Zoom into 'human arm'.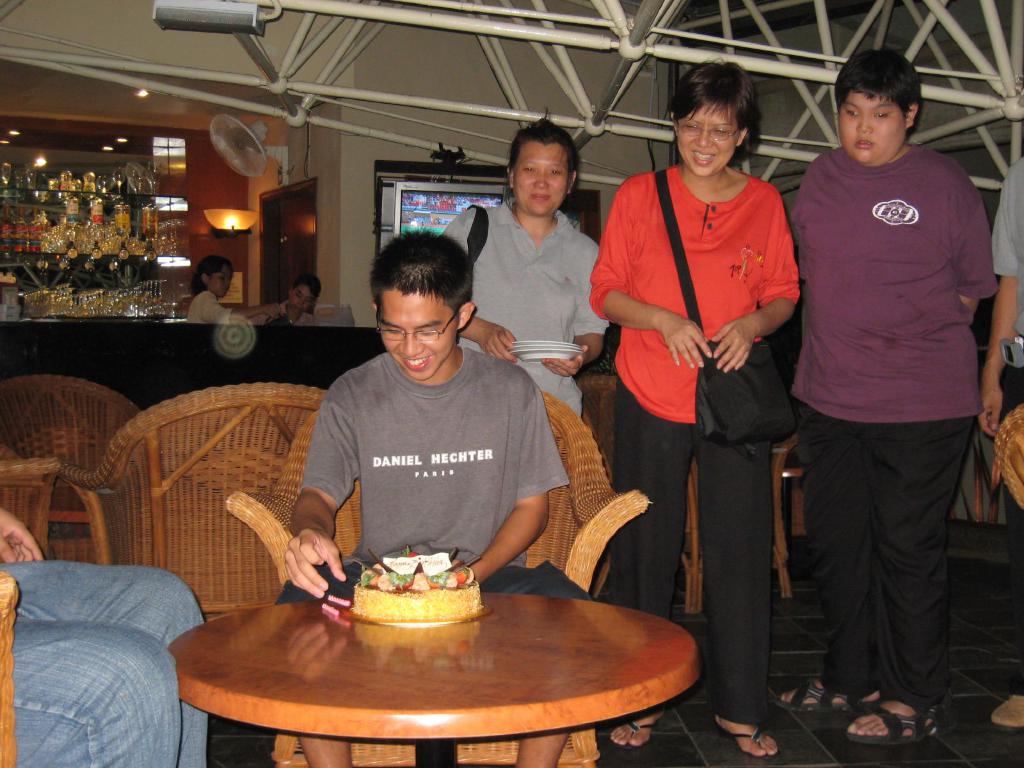
Zoom target: [x1=436, y1=207, x2=521, y2=364].
